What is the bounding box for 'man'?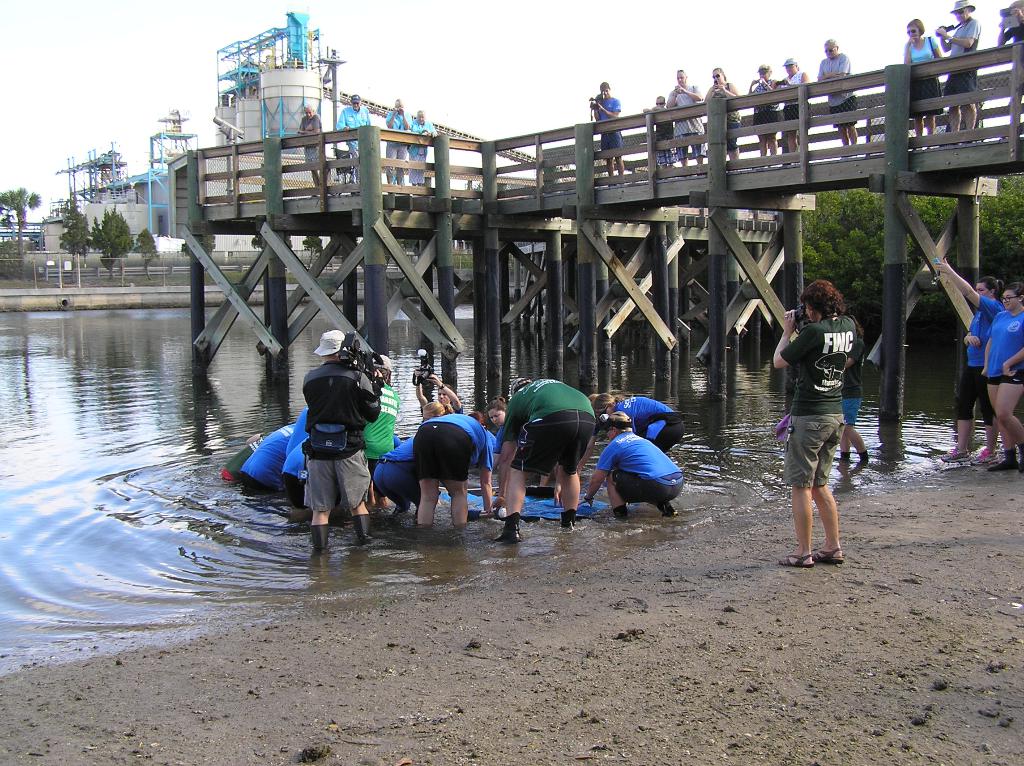
box(333, 92, 374, 186).
